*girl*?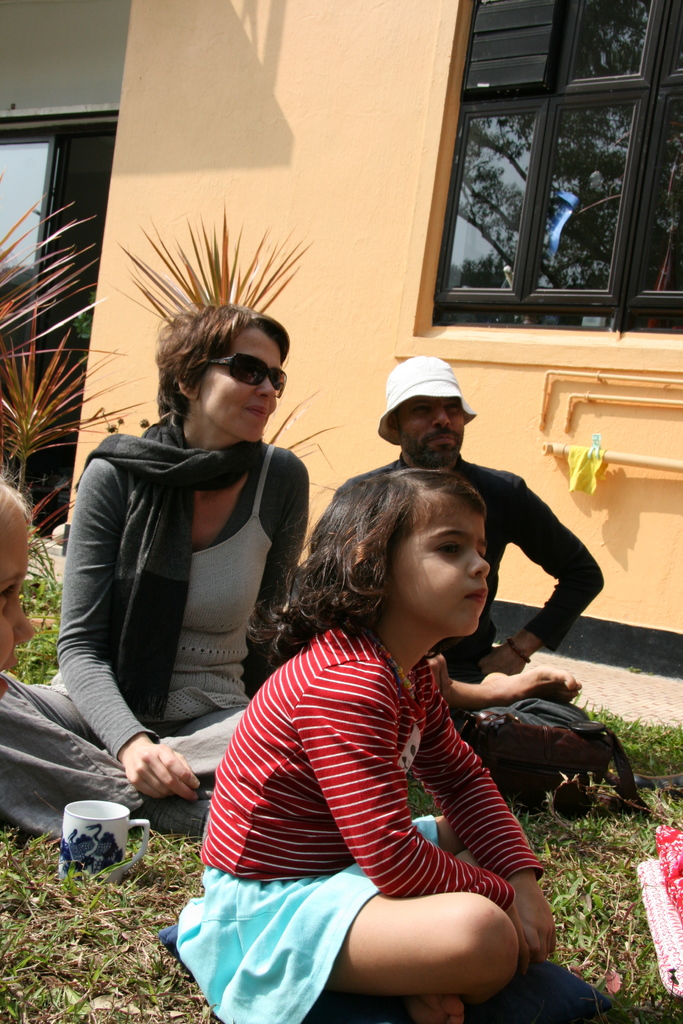
x1=163, y1=469, x2=557, y2=1022
